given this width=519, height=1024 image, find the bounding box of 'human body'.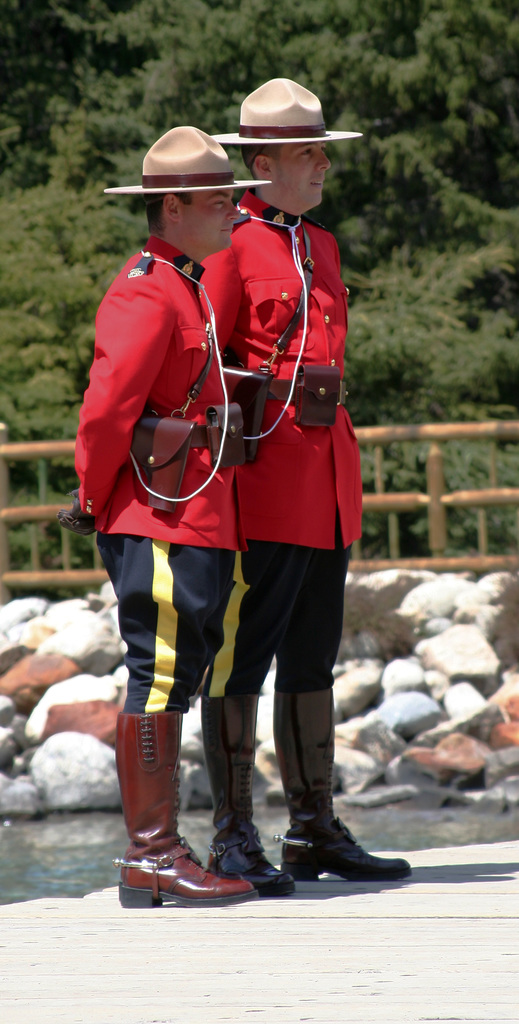
<region>194, 141, 359, 840</region>.
